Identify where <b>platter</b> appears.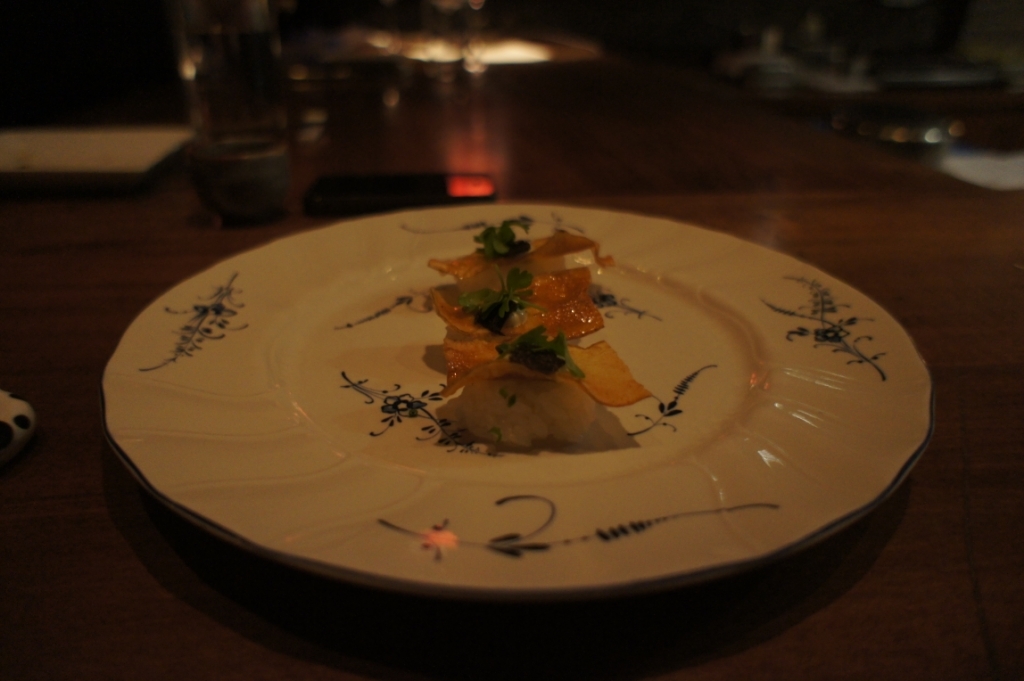
Appears at <bbox>101, 201, 937, 593</bbox>.
